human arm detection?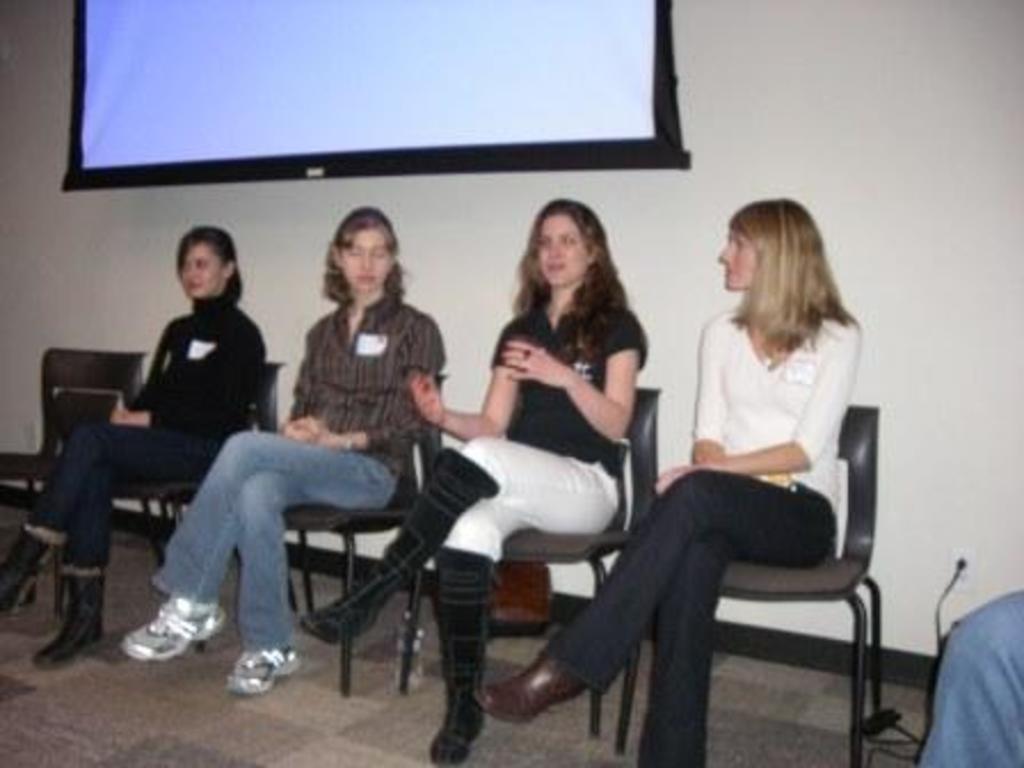
select_region(651, 315, 853, 494)
